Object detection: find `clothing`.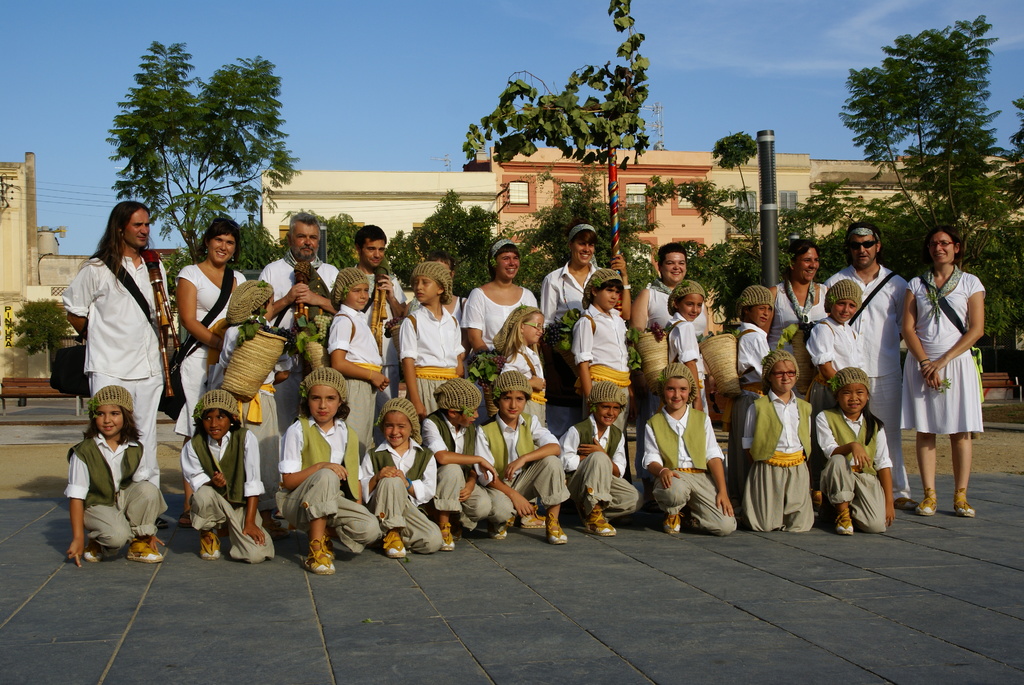
(left=462, top=285, right=543, bottom=361).
